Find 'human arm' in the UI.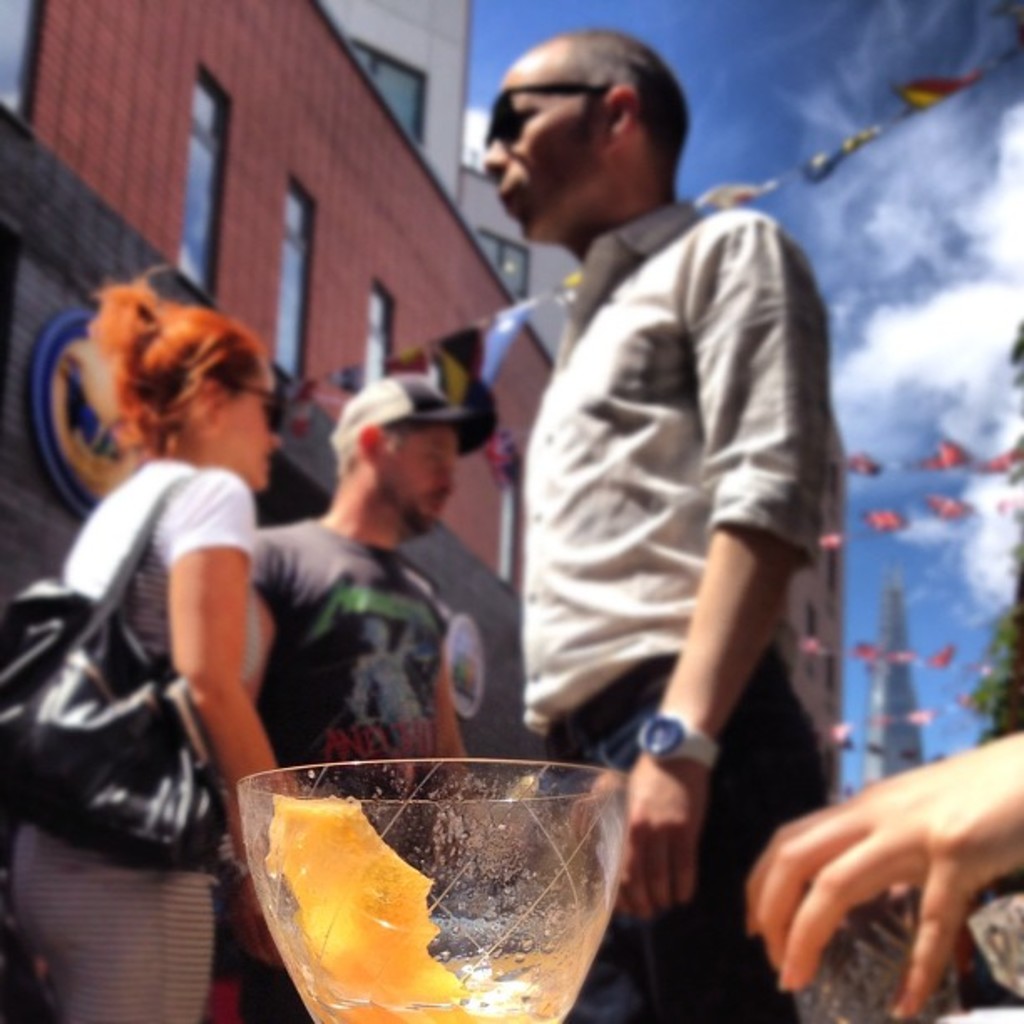
UI element at 117/497/279/852.
